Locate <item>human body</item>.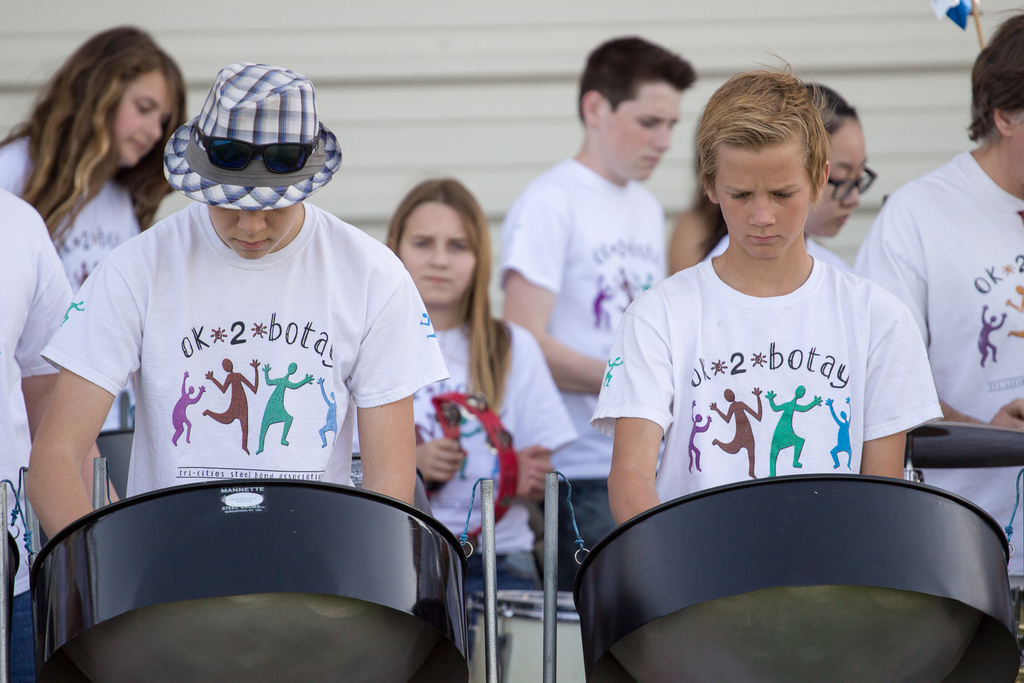
Bounding box: region(358, 309, 573, 592).
